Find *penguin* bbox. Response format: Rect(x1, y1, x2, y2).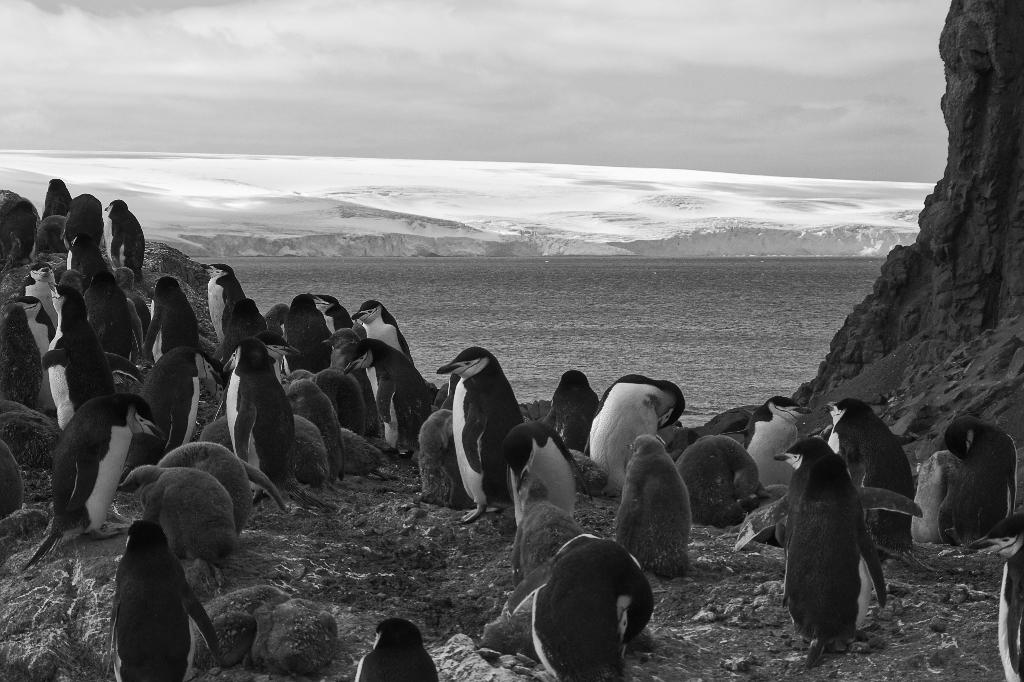
Rect(146, 441, 281, 518).
